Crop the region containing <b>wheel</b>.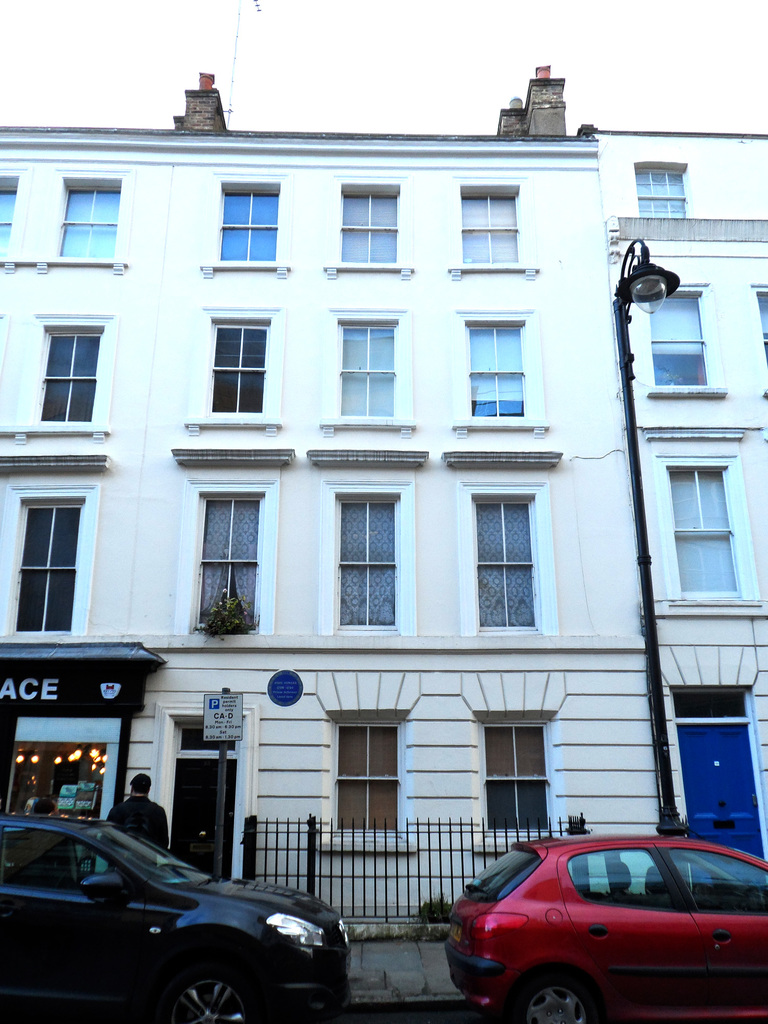
Crop region: box=[516, 964, 600, 1023].
